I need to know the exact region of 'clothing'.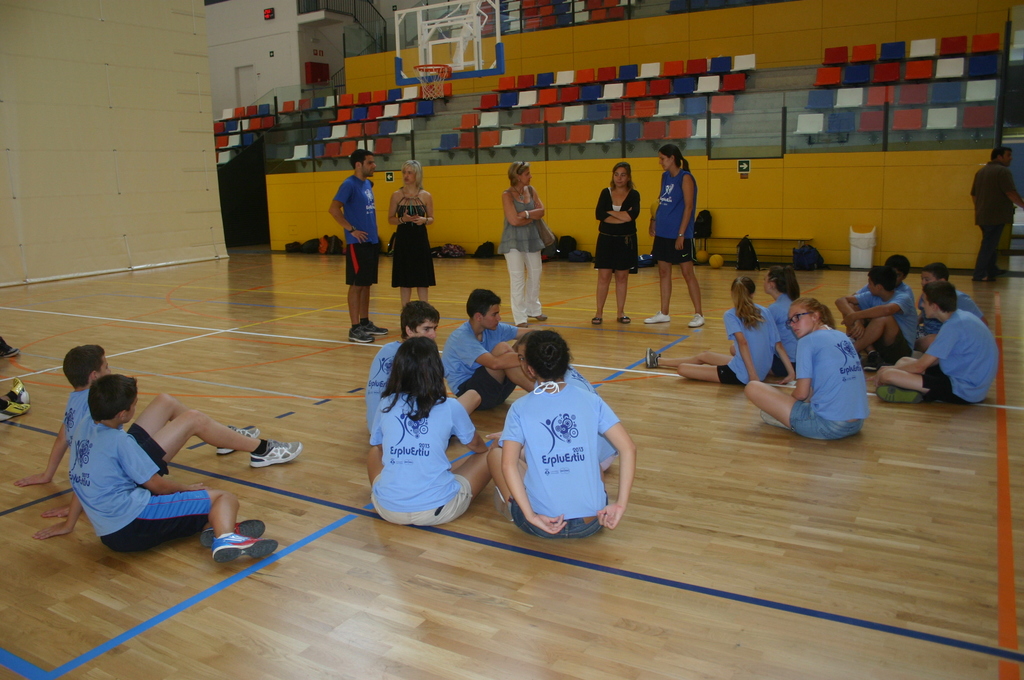
Region: detection(54, 385, 156, 465).
